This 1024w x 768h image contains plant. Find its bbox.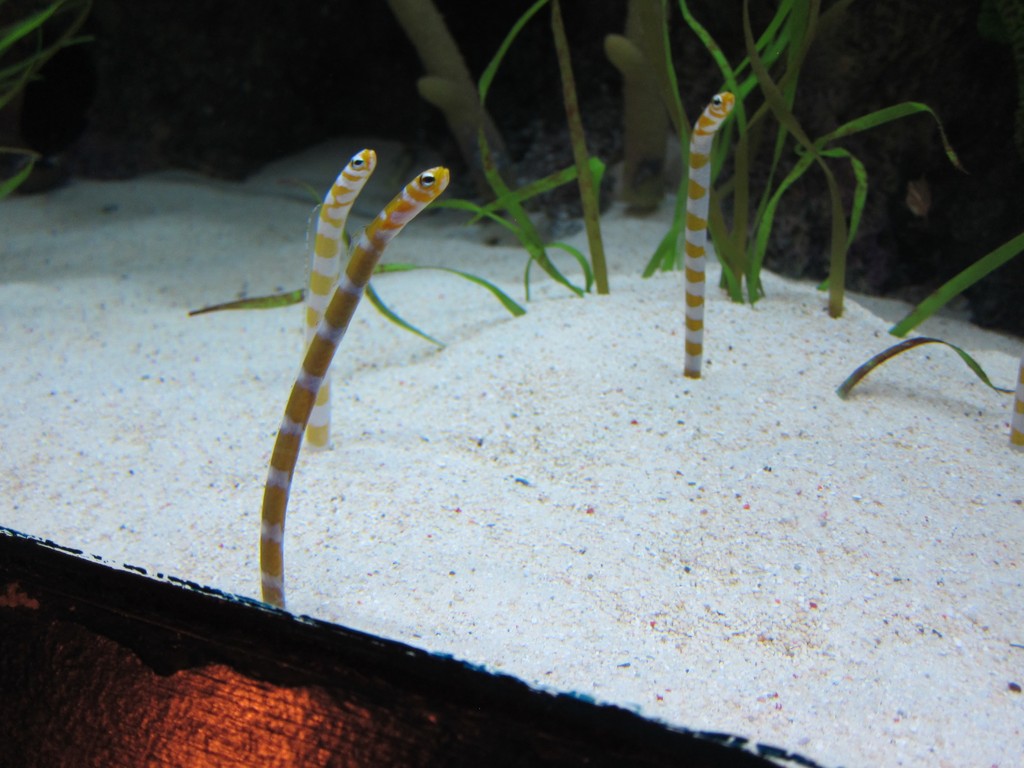
rect(186, 257, 535, 348).
